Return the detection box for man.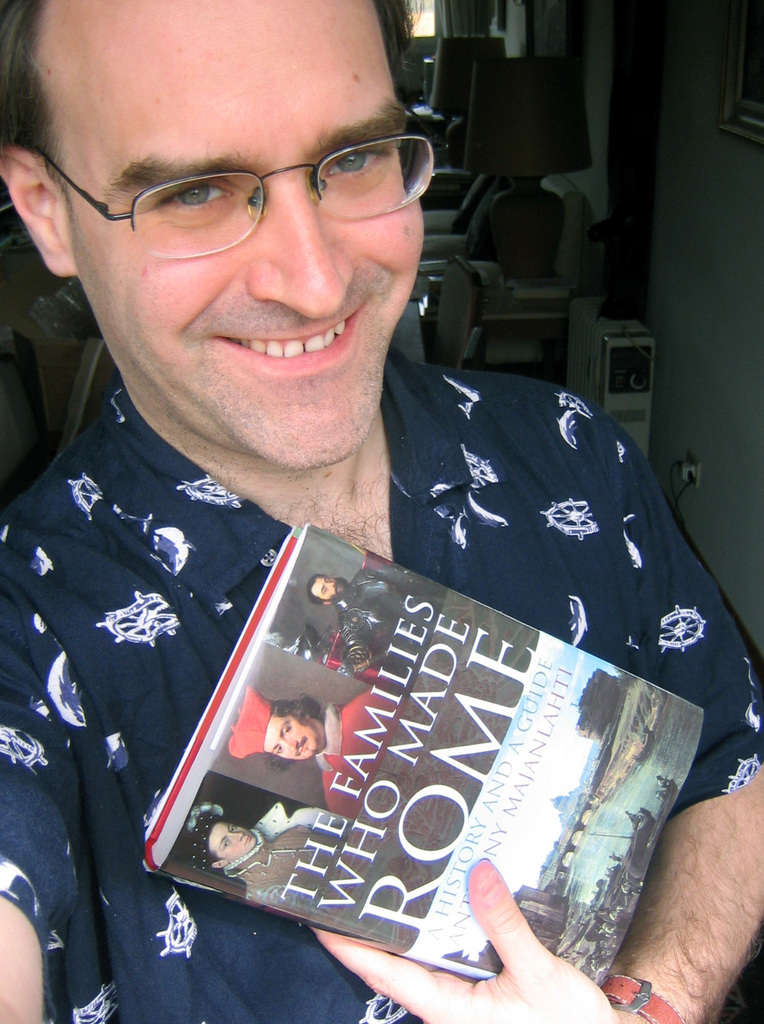
detection(226, 675, 400, 827).
